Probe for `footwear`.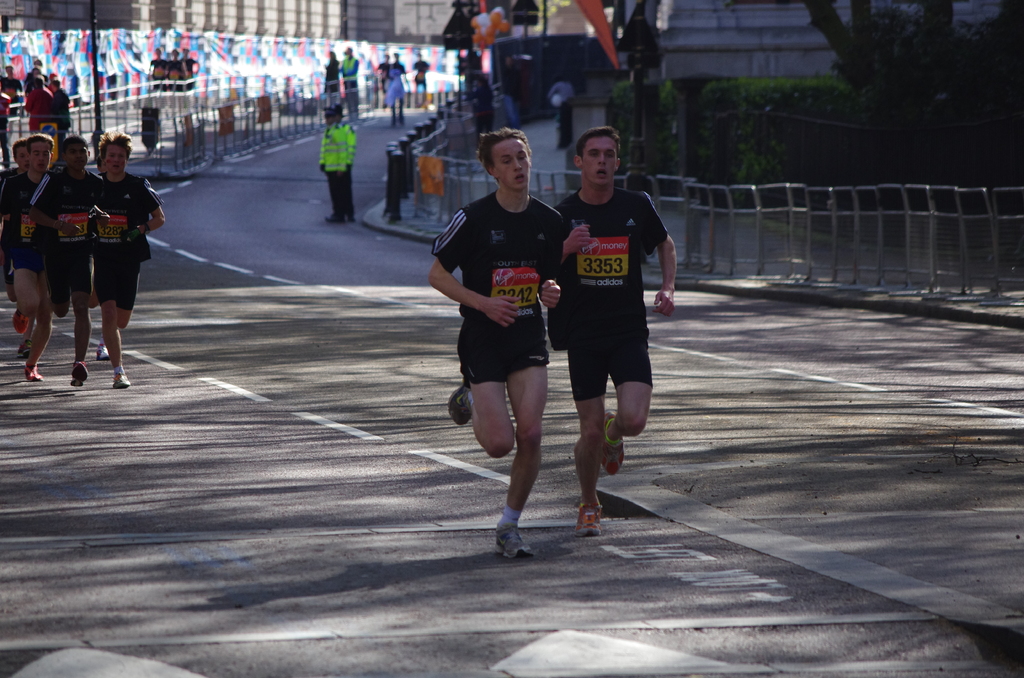
Probe result: [601,411,625,478].
